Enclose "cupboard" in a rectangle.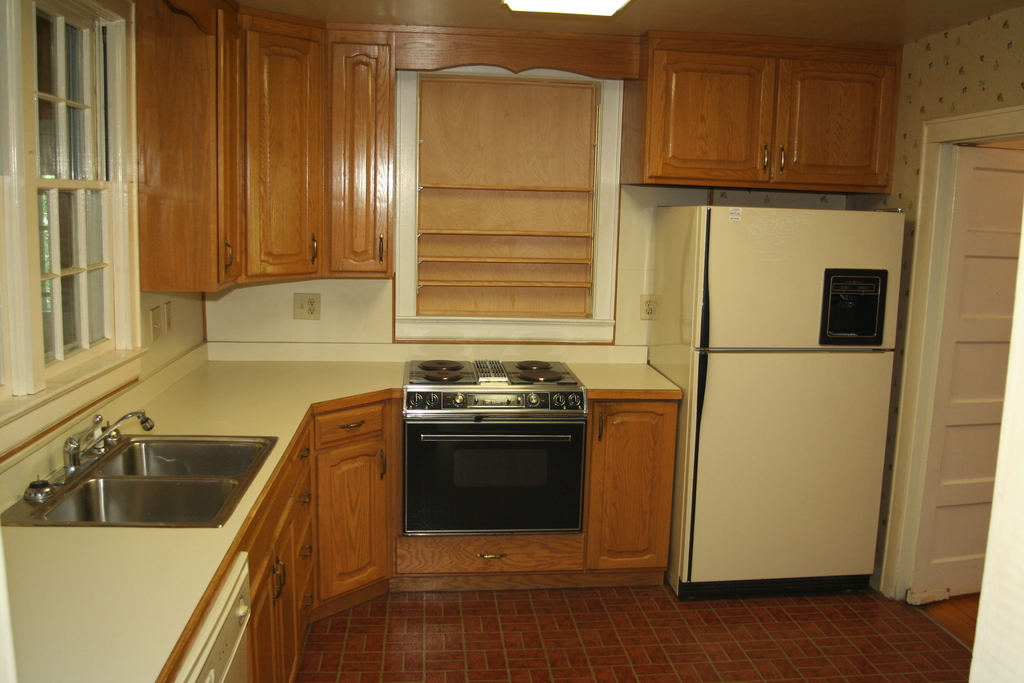
<box>136,389,689,682</box>.
